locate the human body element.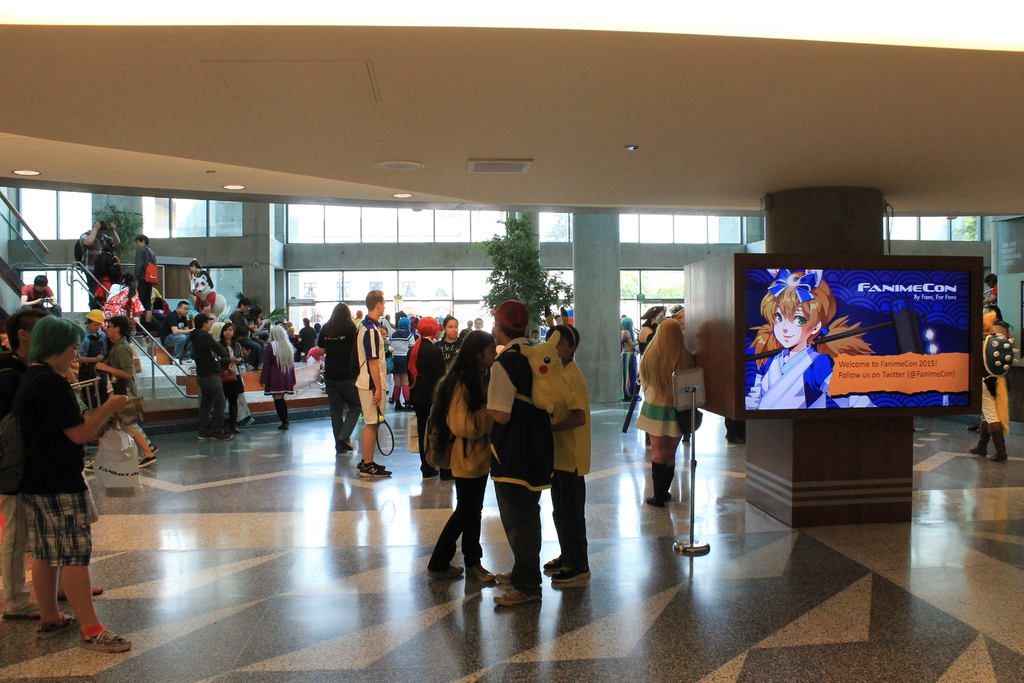
Element bbox: (188, 261, 212, 304).
